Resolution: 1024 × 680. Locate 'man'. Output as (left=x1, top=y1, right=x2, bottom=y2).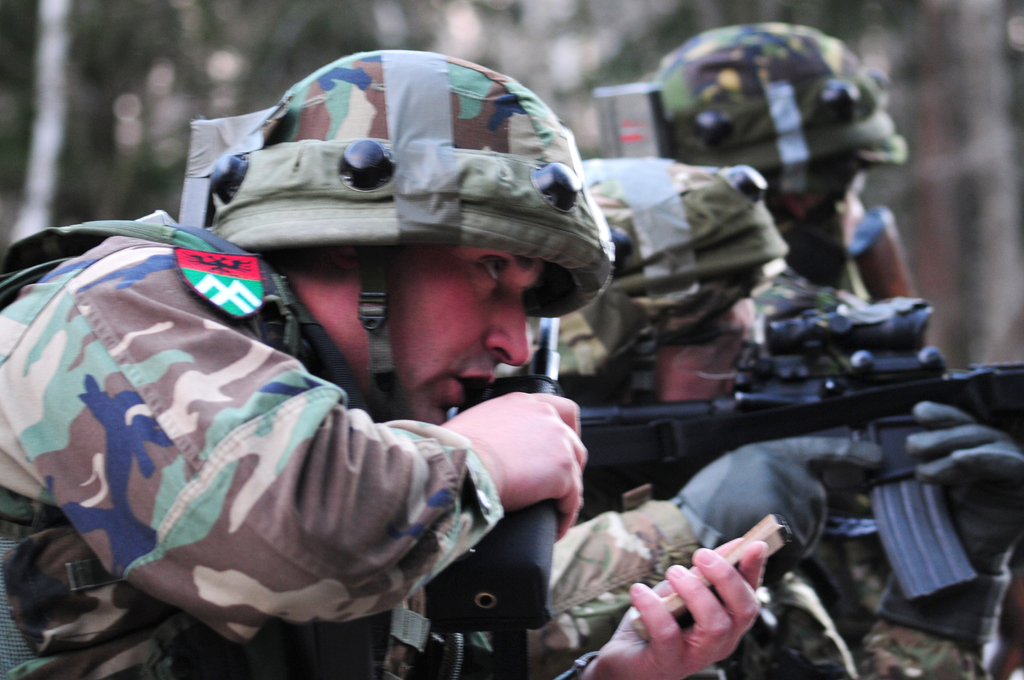
(left=582, top=44, right=947, bottom=286).
